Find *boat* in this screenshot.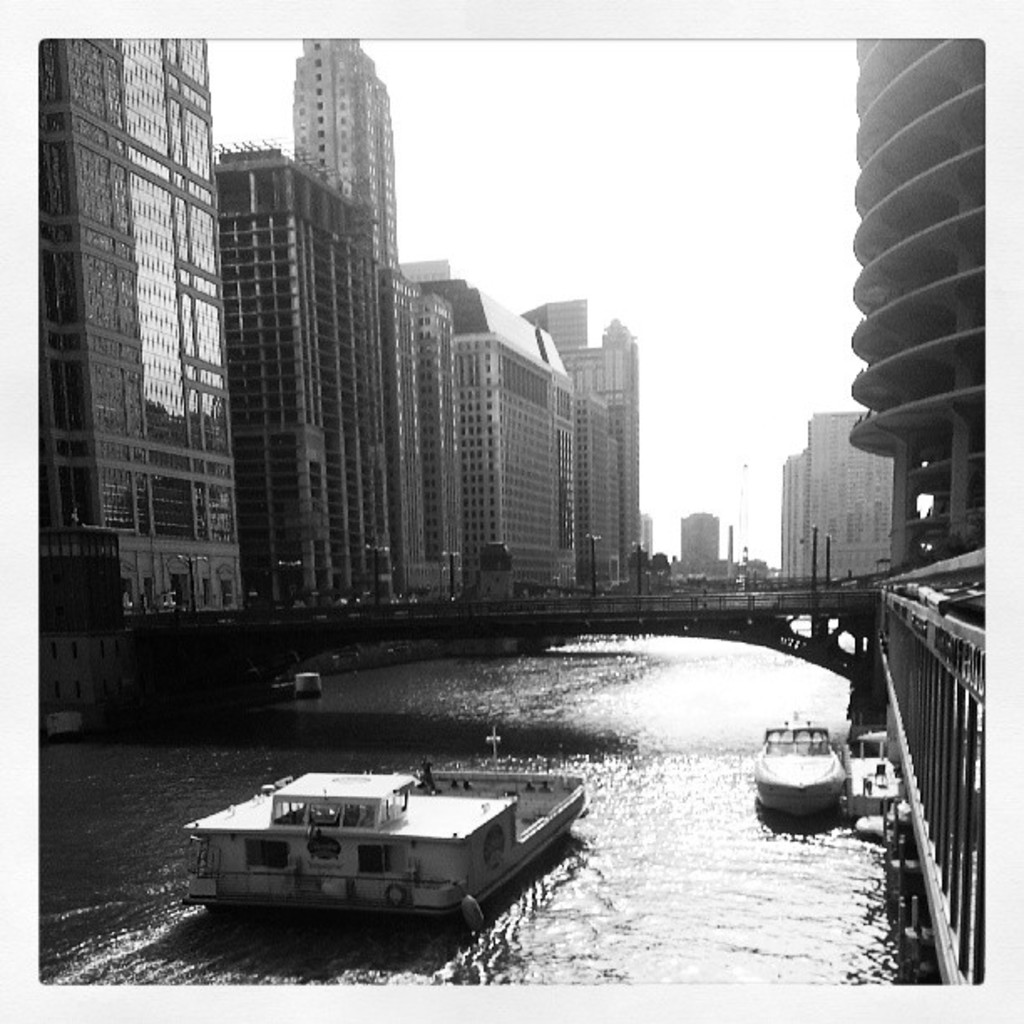
The bounding box for *boat* is 758/719/853/820.
